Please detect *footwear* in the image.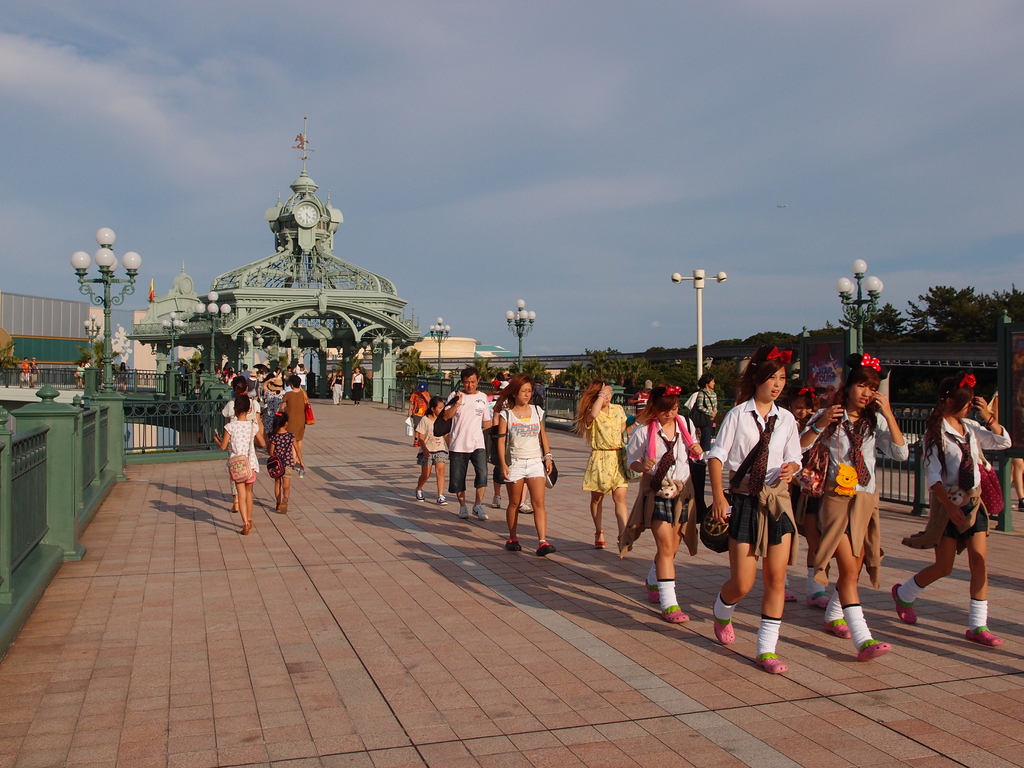
<region>822, 618, 856, 642</region>.
